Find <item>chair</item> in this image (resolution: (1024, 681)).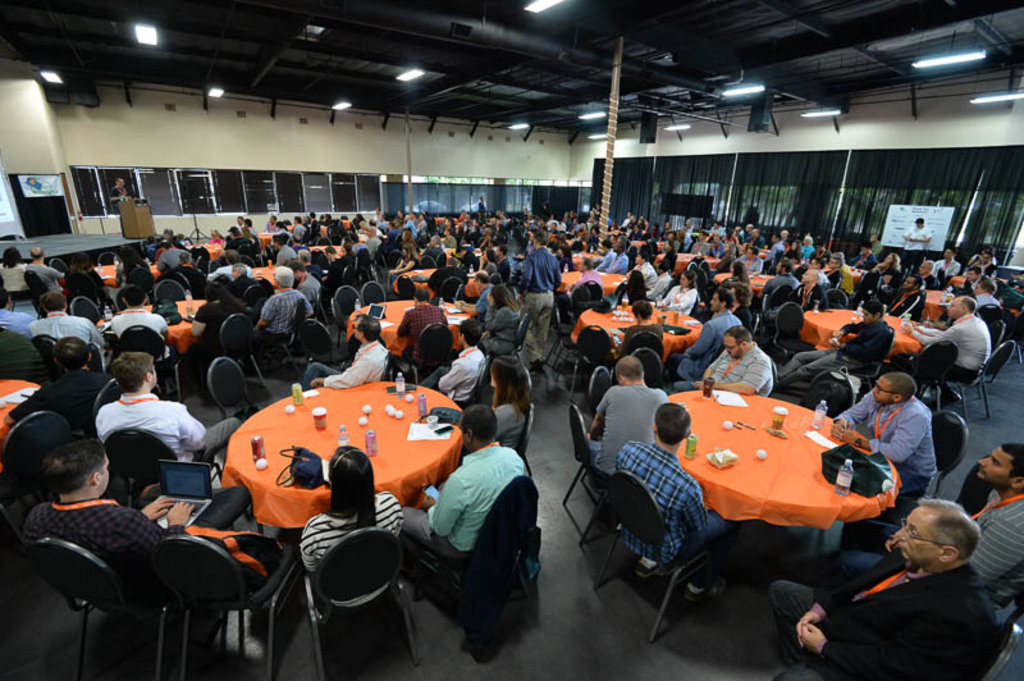
933, 339, 1014, 420.
